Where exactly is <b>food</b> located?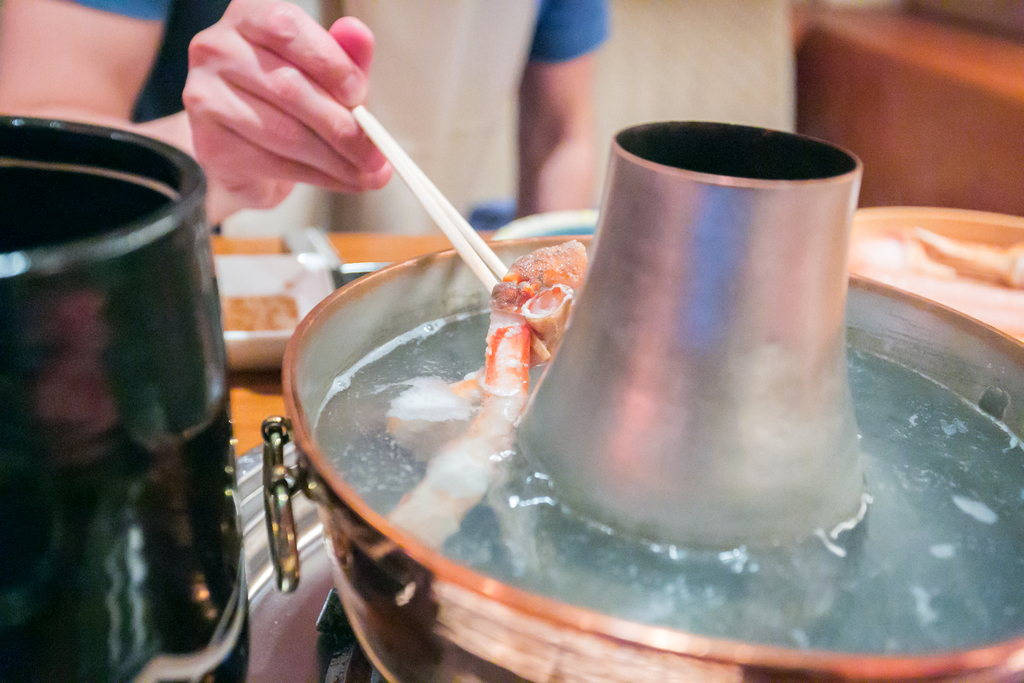
Its bounding box is 442, 234, 592, 398.
